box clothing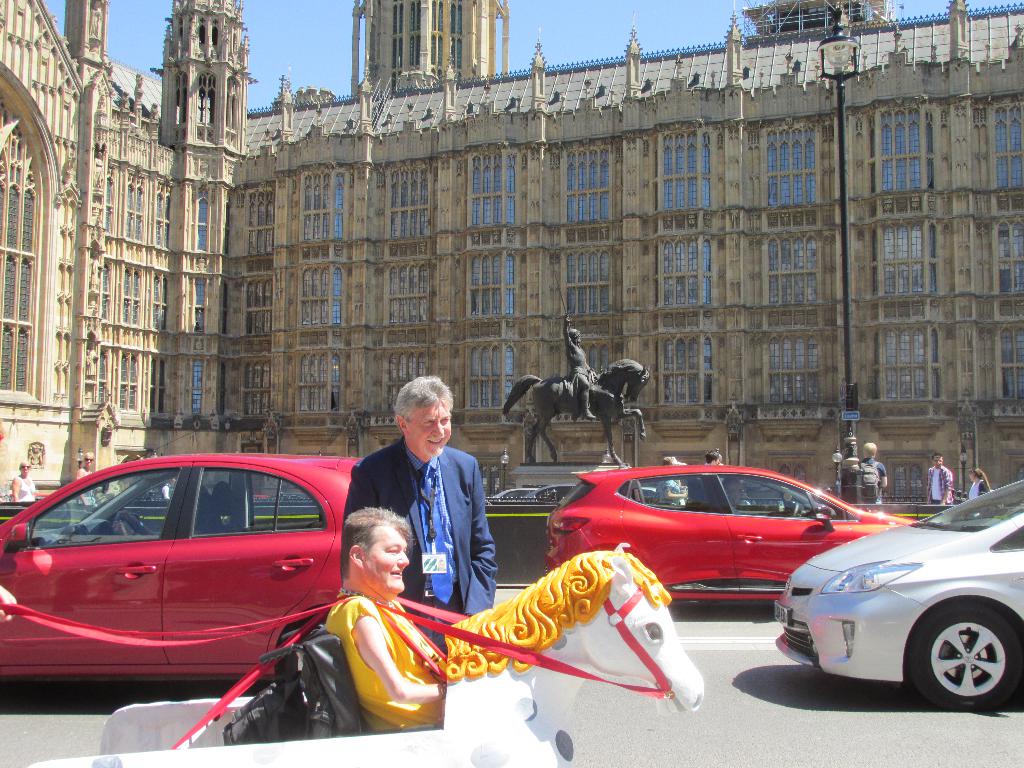
<box>926,461,962,511</box>
